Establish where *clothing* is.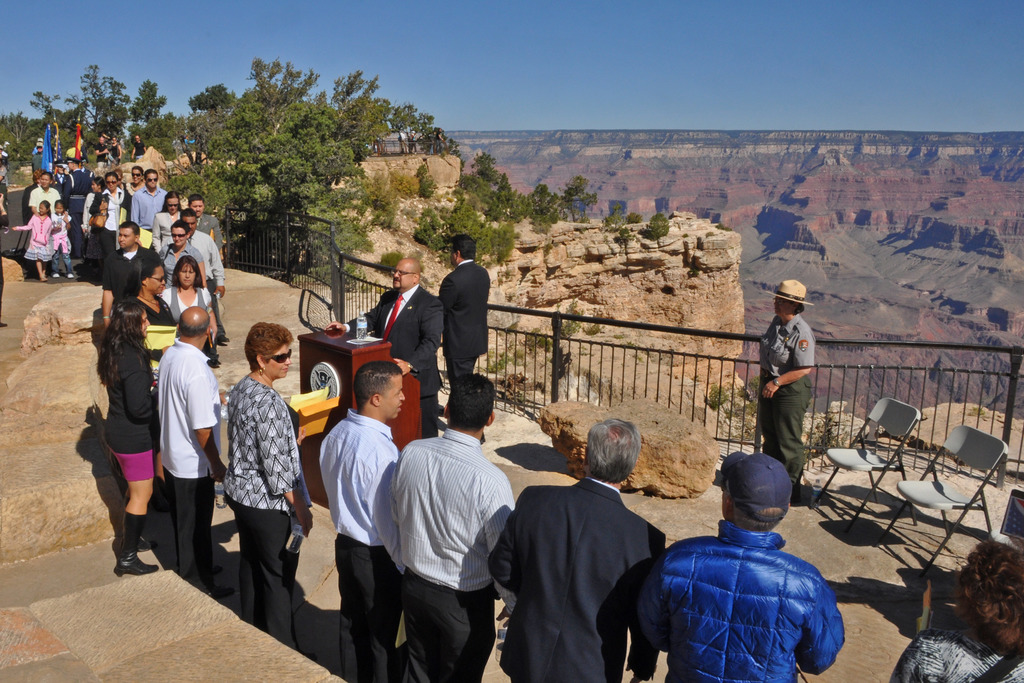
Established at x1=0, y1=149, x2=11, y2=160.
